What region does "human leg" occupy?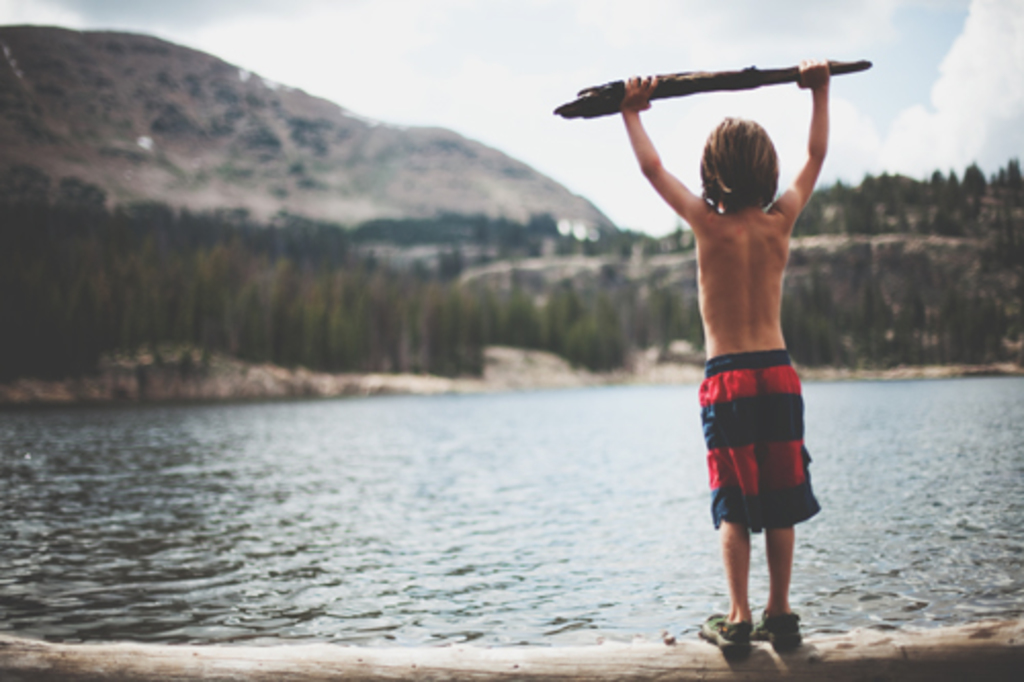
pyautogui.locateOnScreen(688, 381, 758, 653).
